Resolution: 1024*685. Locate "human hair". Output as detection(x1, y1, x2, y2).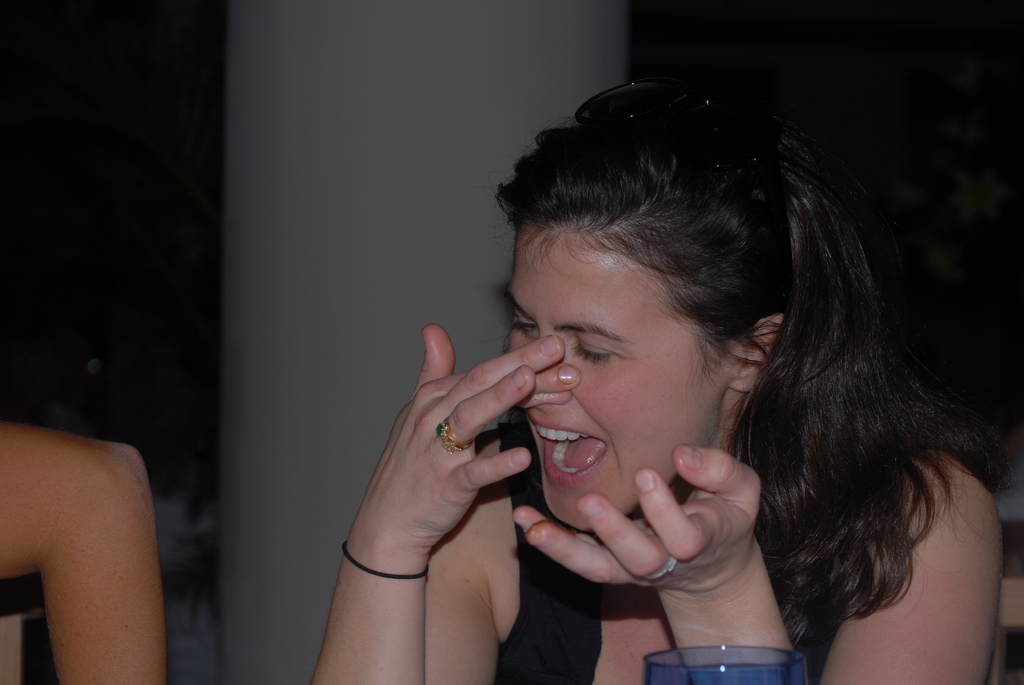
detection(431, 89, 965, 684).
